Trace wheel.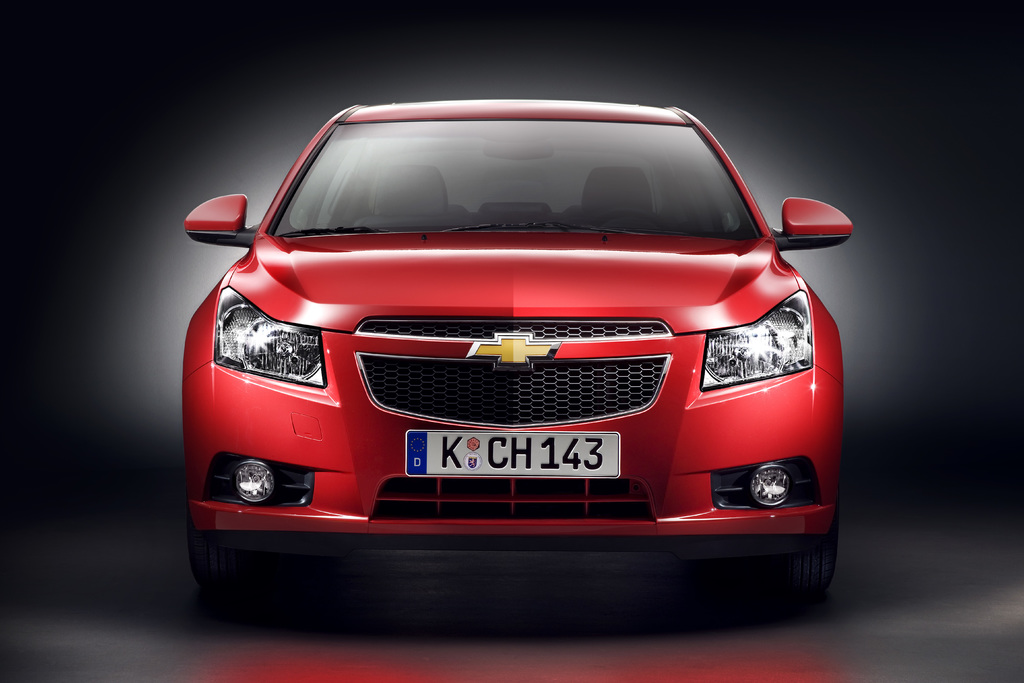
Traced to region(188, 541, 279, 598).
